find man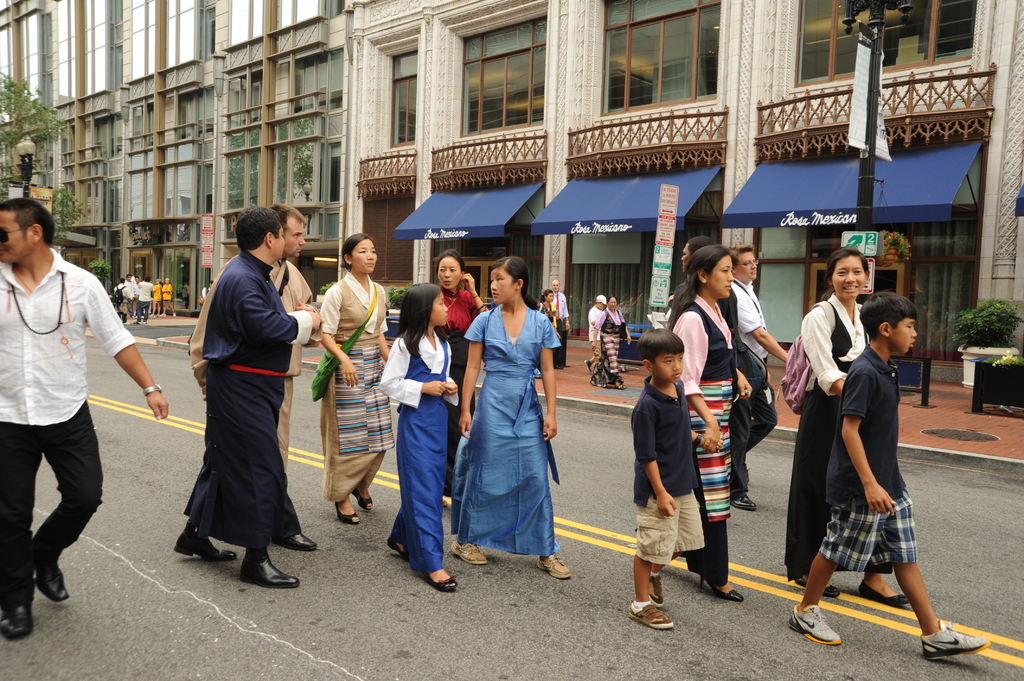
x1=121 y1=273 x2=138 y2=315
